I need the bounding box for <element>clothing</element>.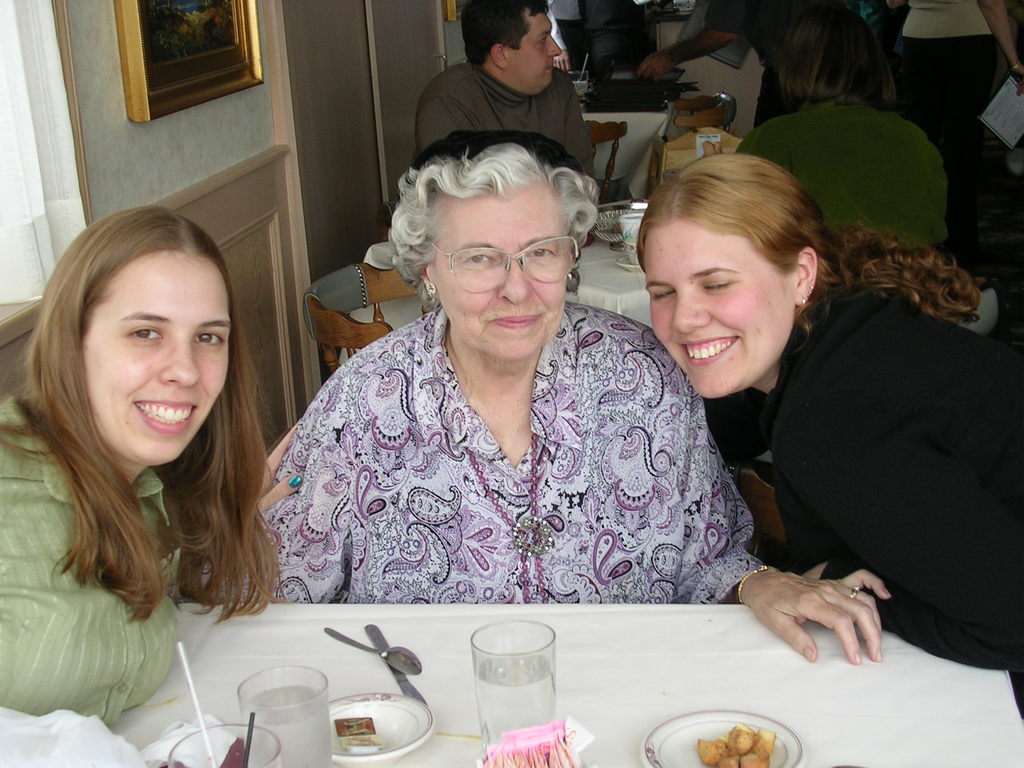
Here it is: 704, 277, 1023, 668.
